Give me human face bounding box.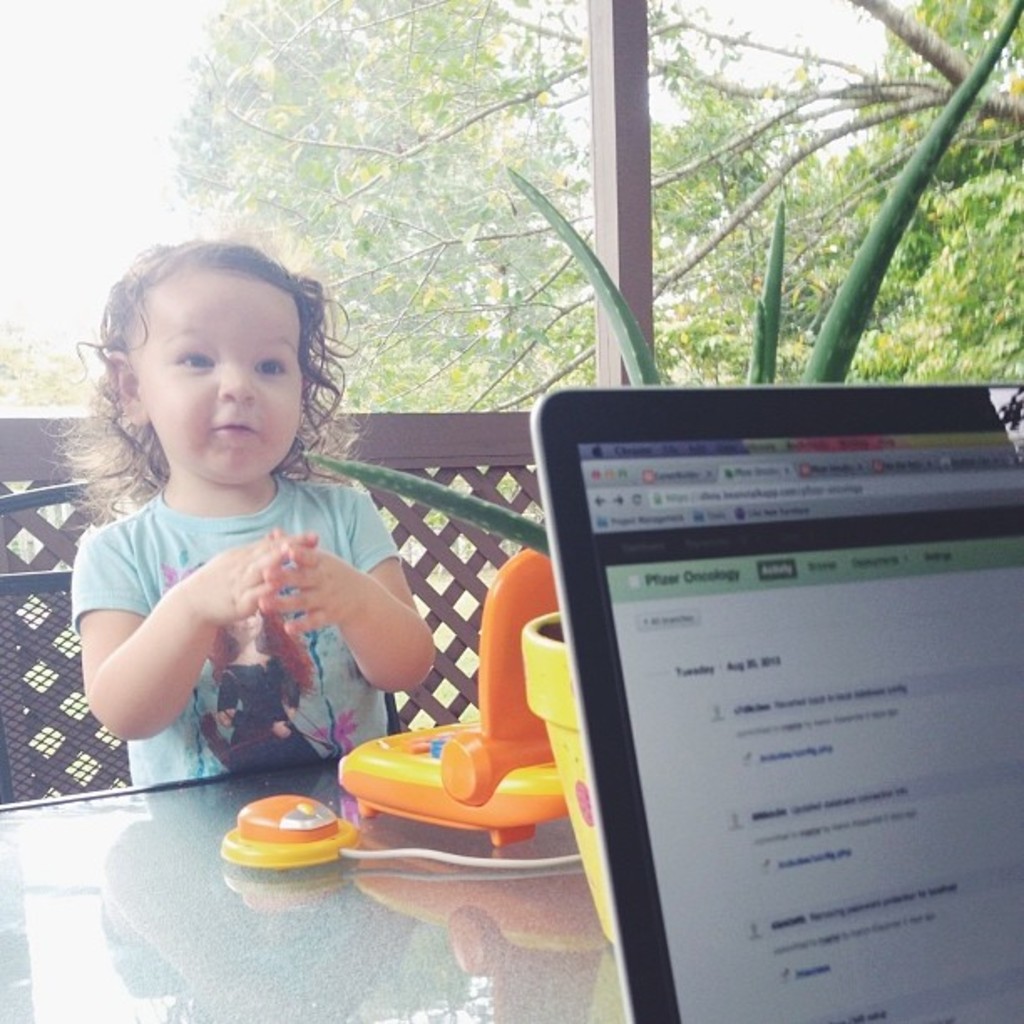
<bbox>136, 268, 306, 475</bbox>.
